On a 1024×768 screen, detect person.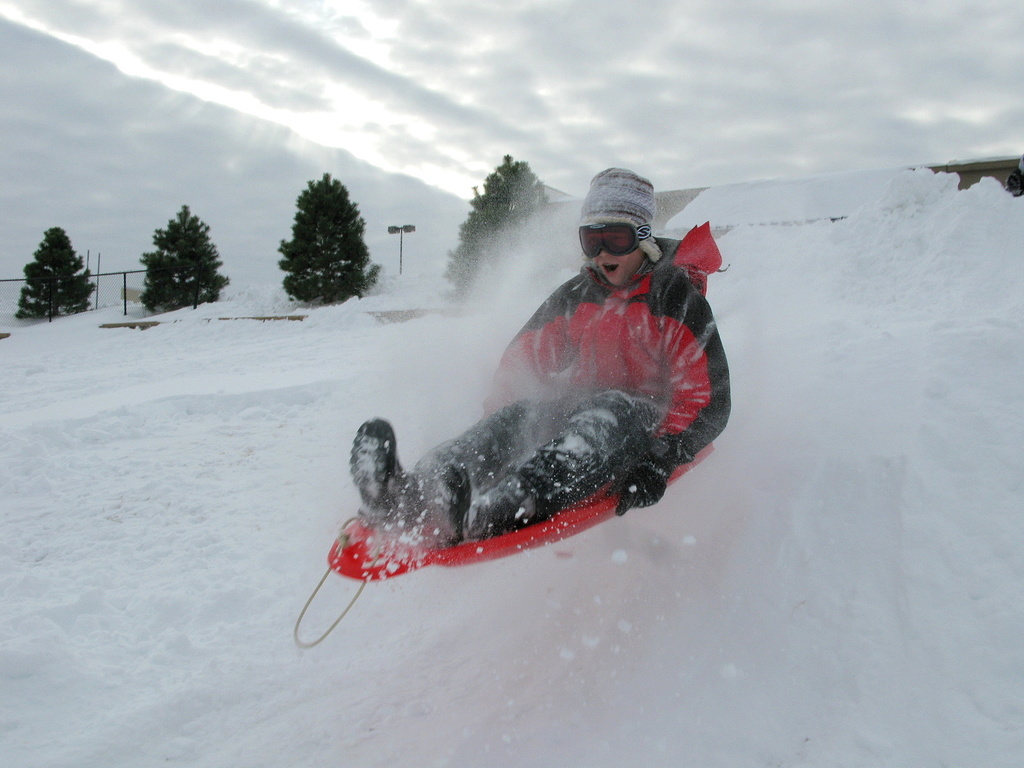
337/142/710/605.
